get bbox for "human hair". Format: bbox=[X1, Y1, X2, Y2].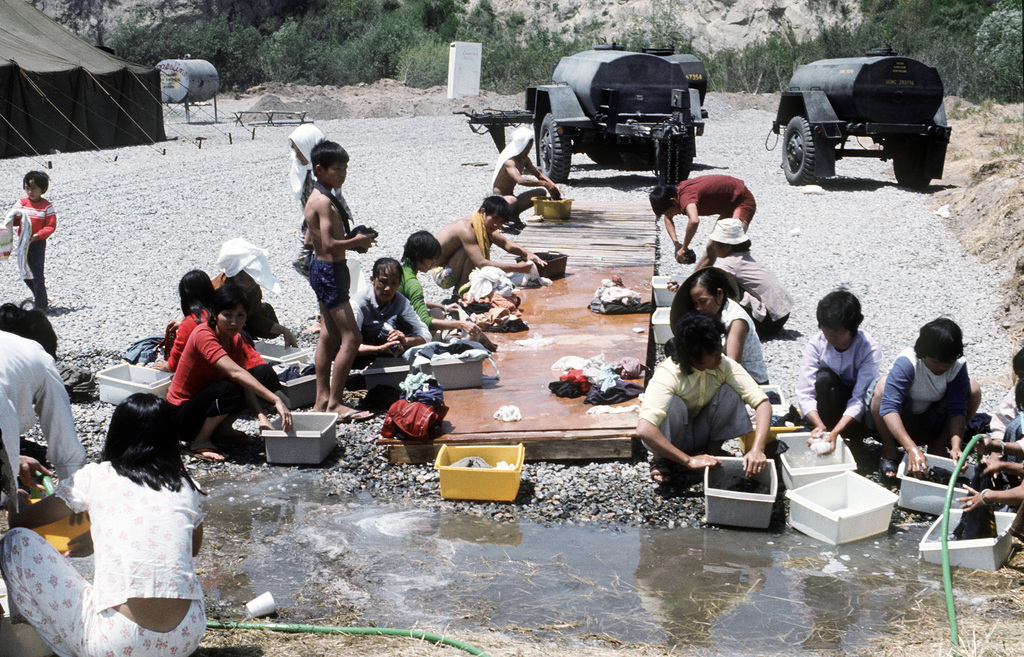
bbox=[648, 184, 674, 220].
